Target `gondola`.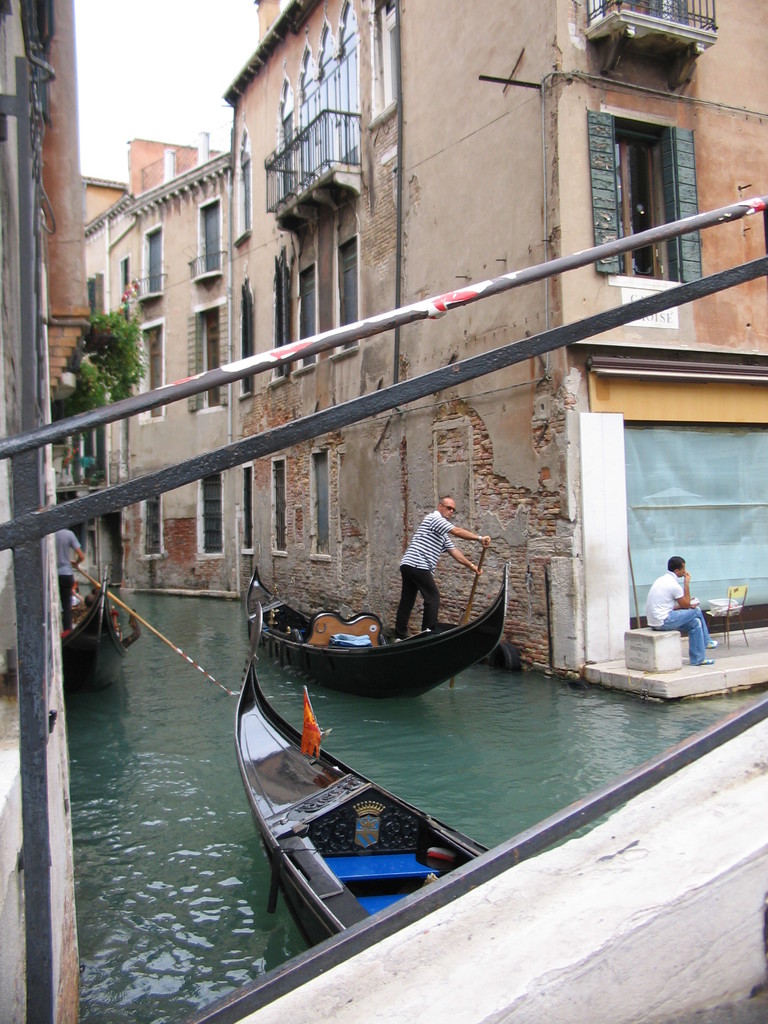
Target region: BBox(258, 548, 504, 712).
